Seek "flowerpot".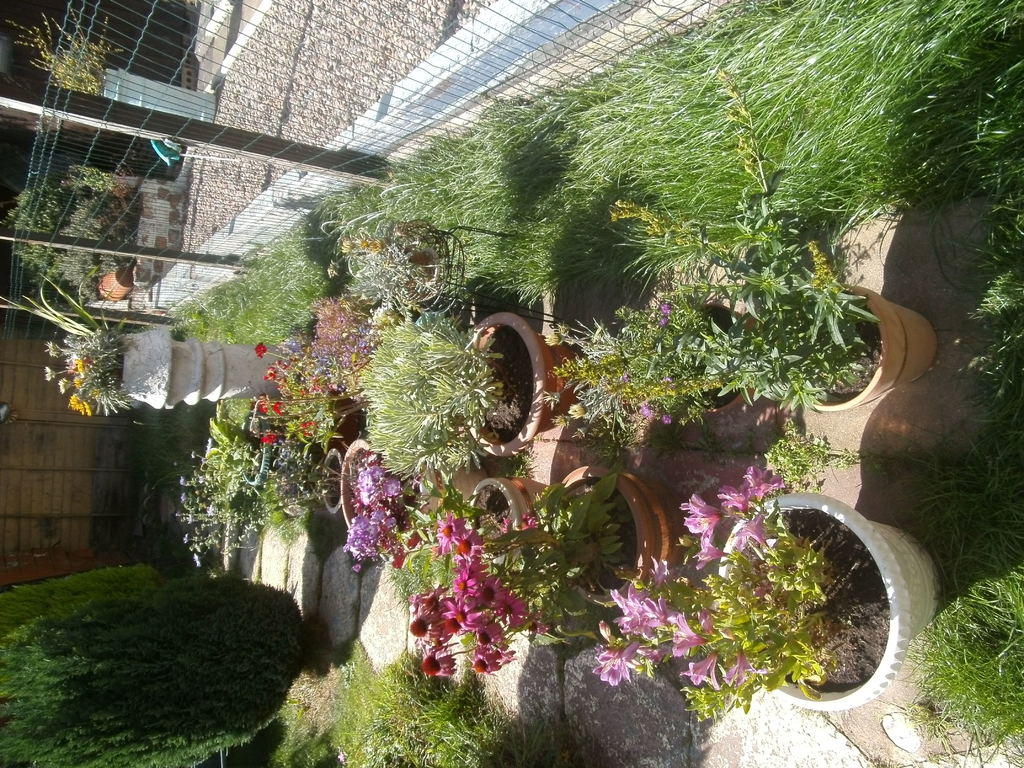
[312, 444, 360, 520].
